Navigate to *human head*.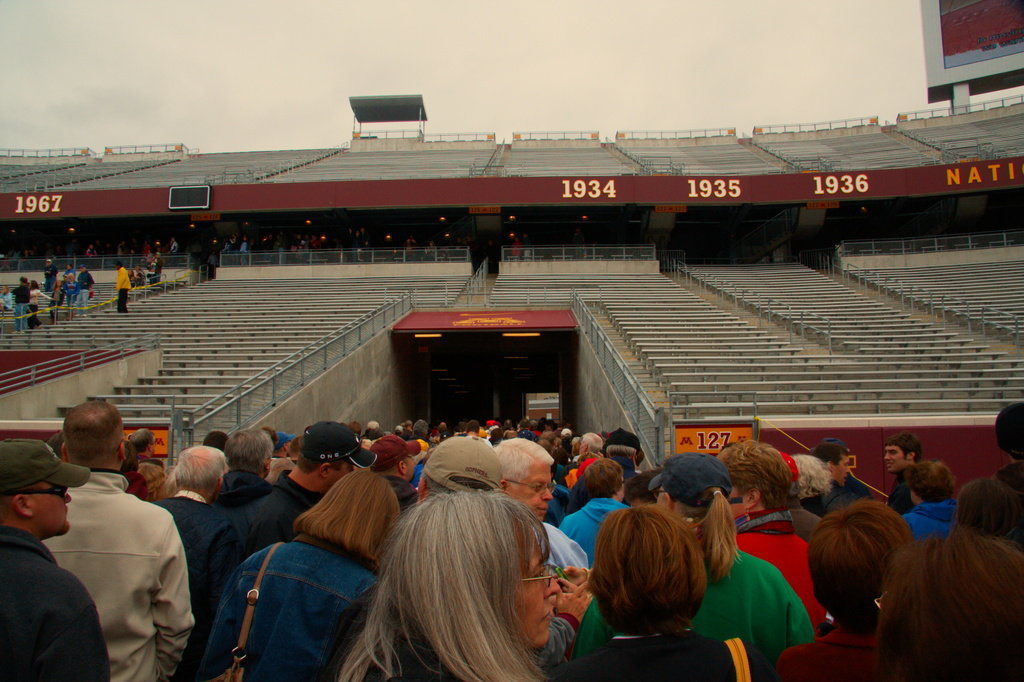
Navigation target: detection(223, 430, 278, 482).
